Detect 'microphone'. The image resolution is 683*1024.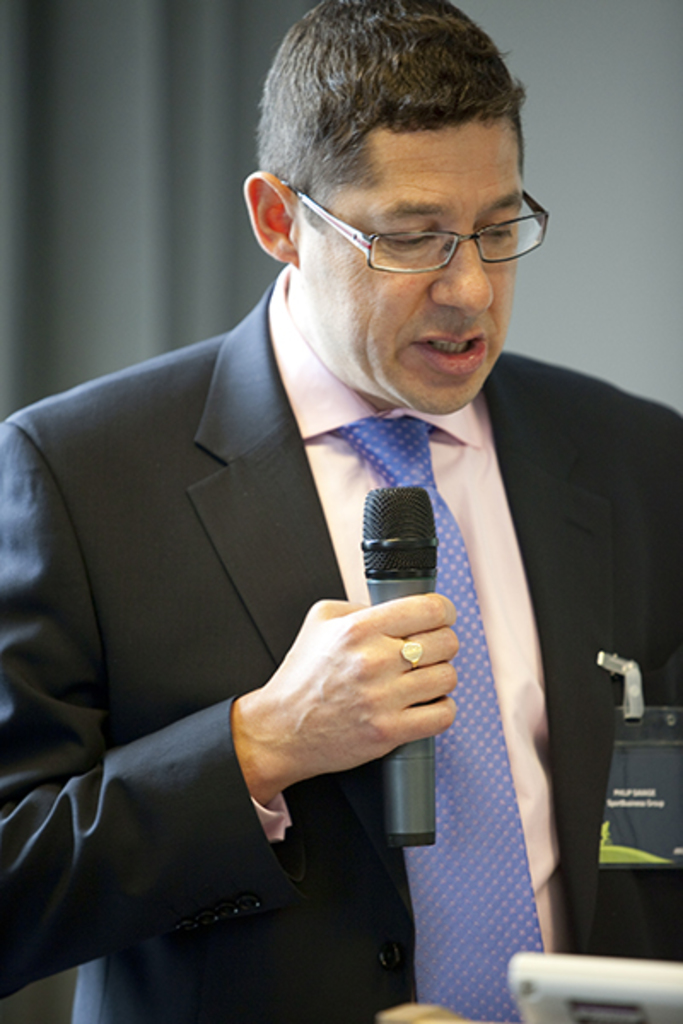
364/486/435/853.
